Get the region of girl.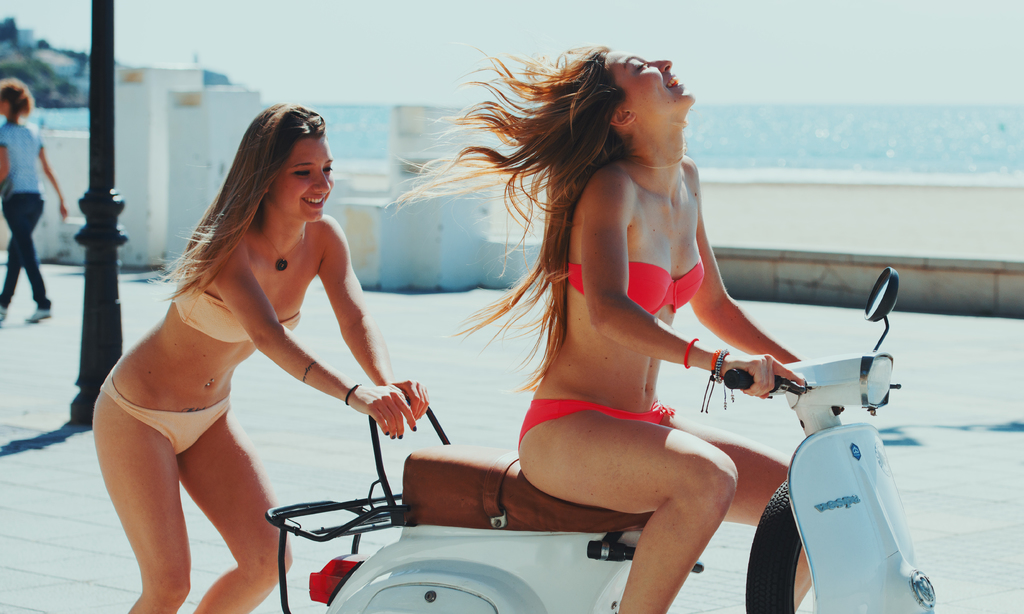
box(0, 77, 61, 330).
